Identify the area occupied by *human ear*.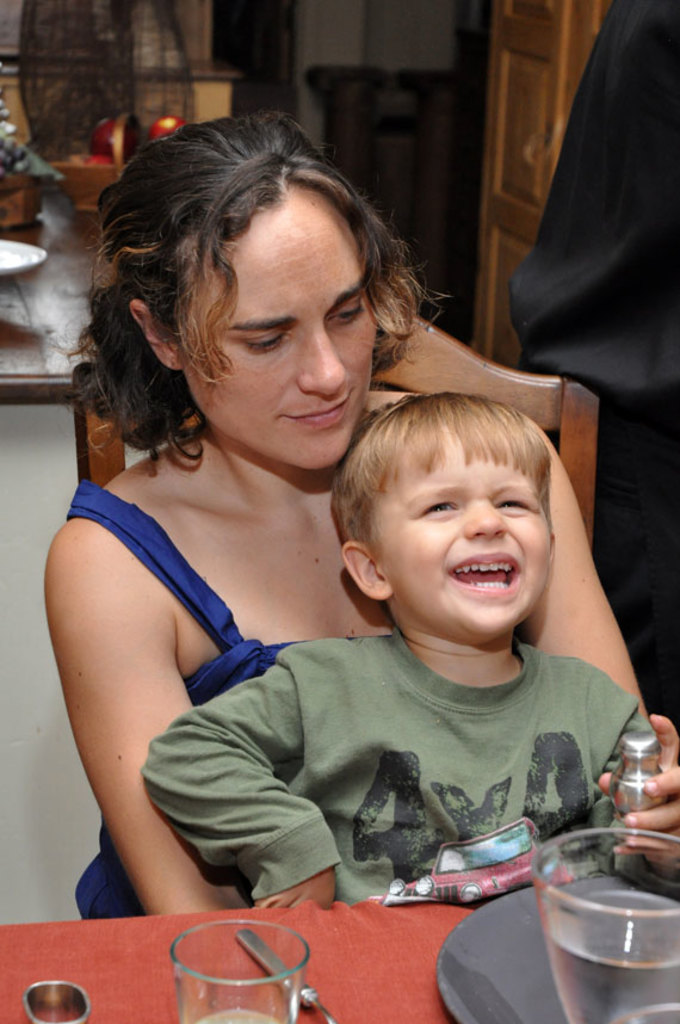
Area: 345,544,392,599.
